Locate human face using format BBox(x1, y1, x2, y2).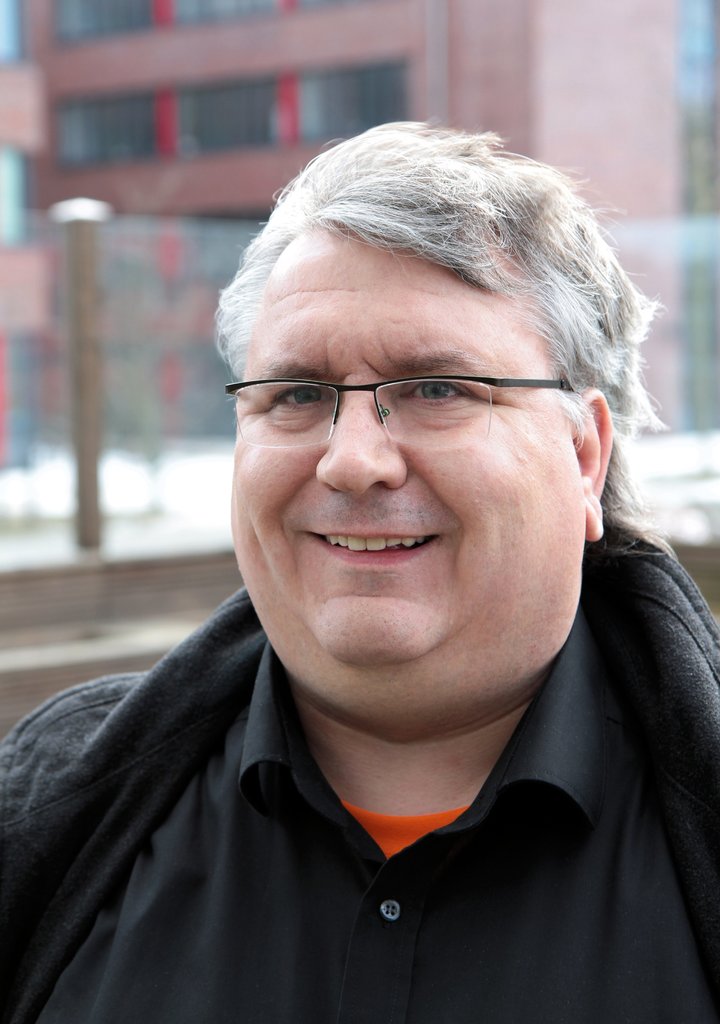
BBox(235, 223, 579, 698).
